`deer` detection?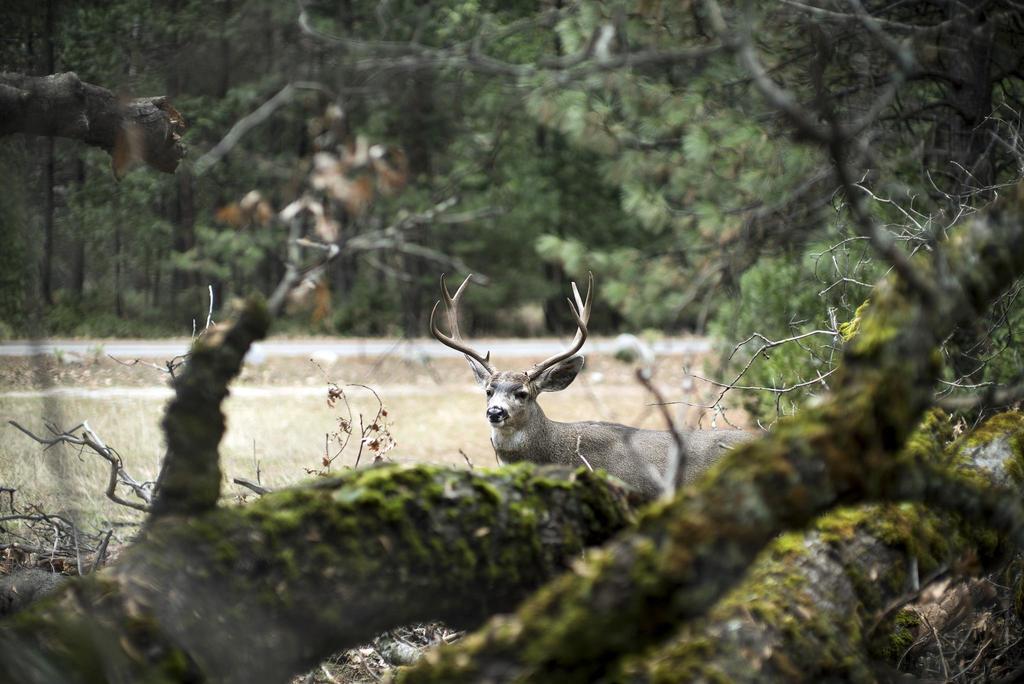
428, 270, 760, 505
